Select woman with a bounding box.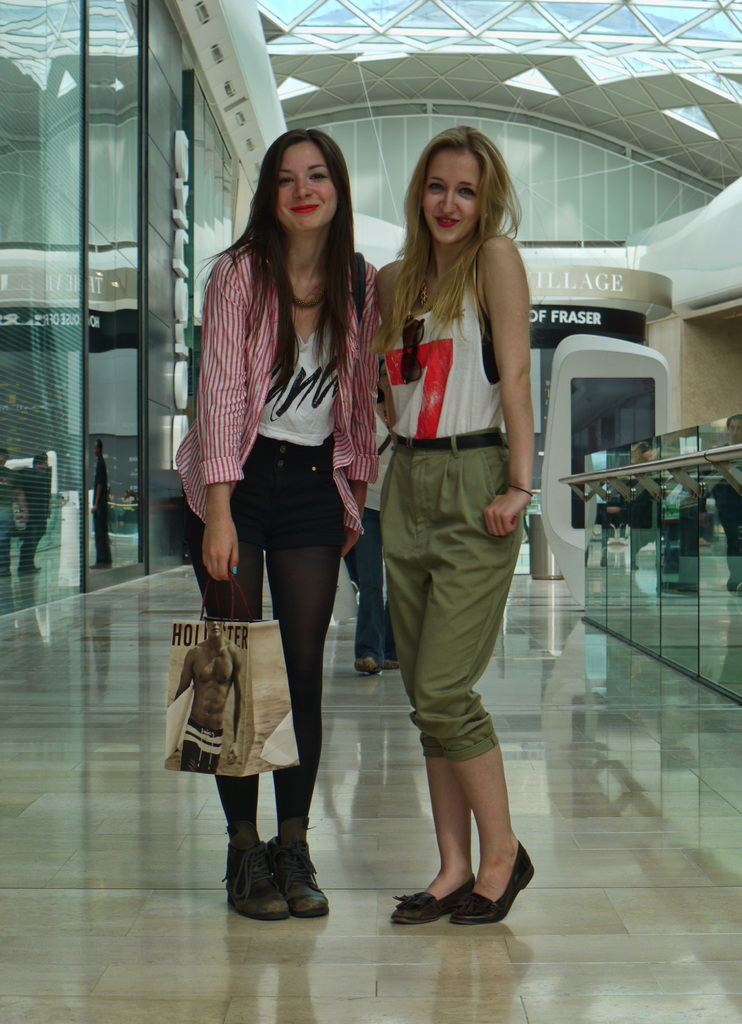
375:122:534:929.
